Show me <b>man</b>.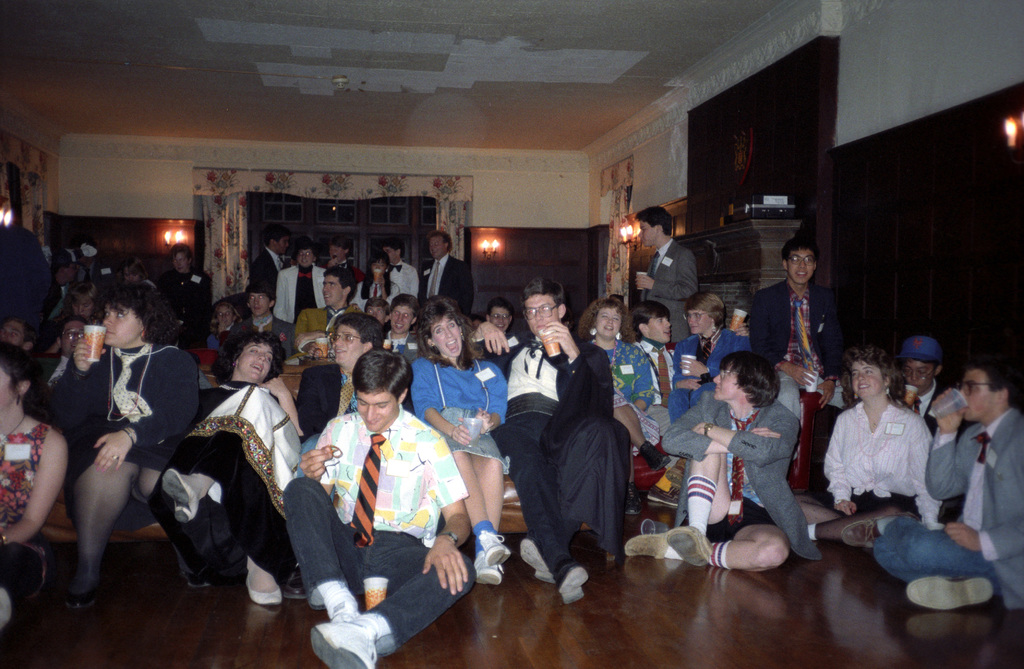
<b>man</b> is here: l=296, t=353, r=484, b=652.
